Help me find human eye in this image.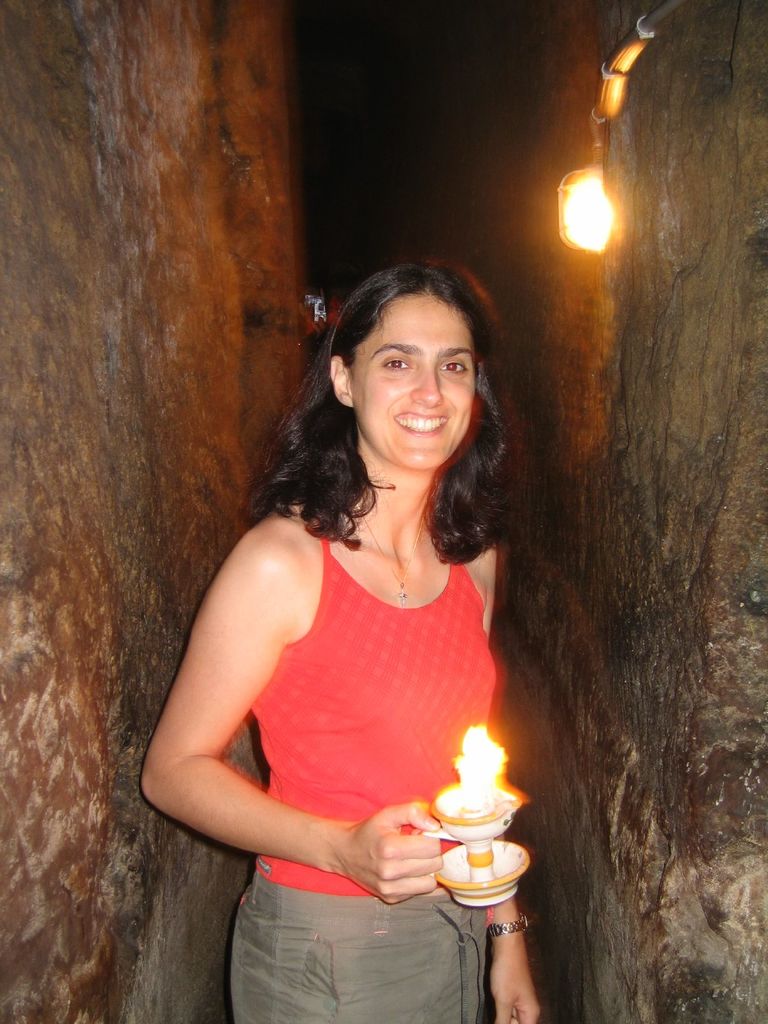
Found it: (left=382, top=355, right=412, bottom=372).
